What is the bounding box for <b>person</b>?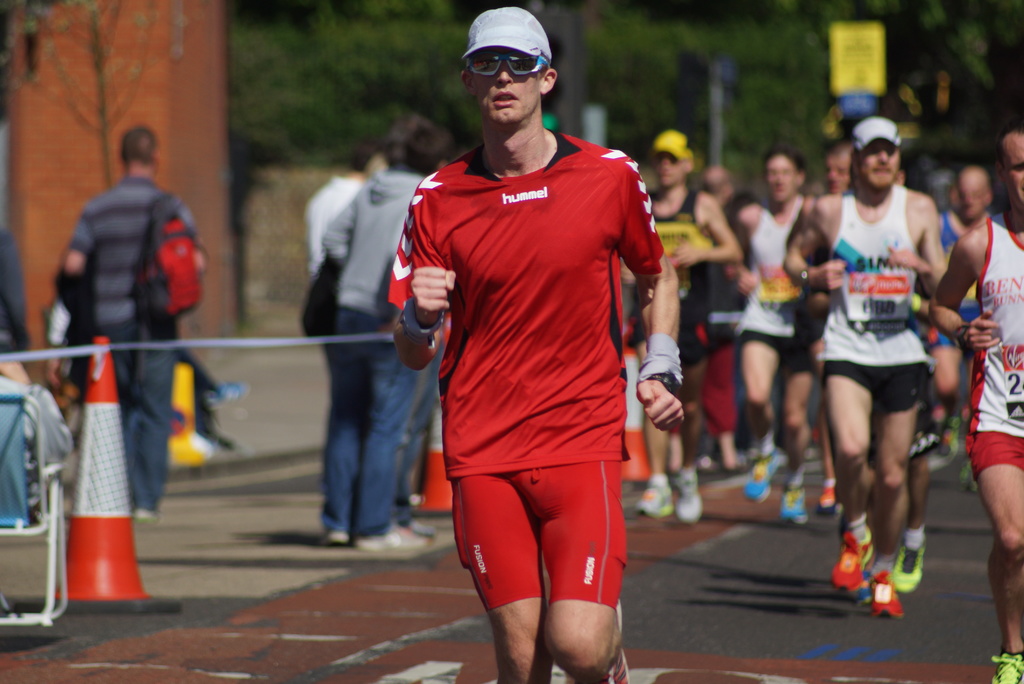
(61,124,209,510).
